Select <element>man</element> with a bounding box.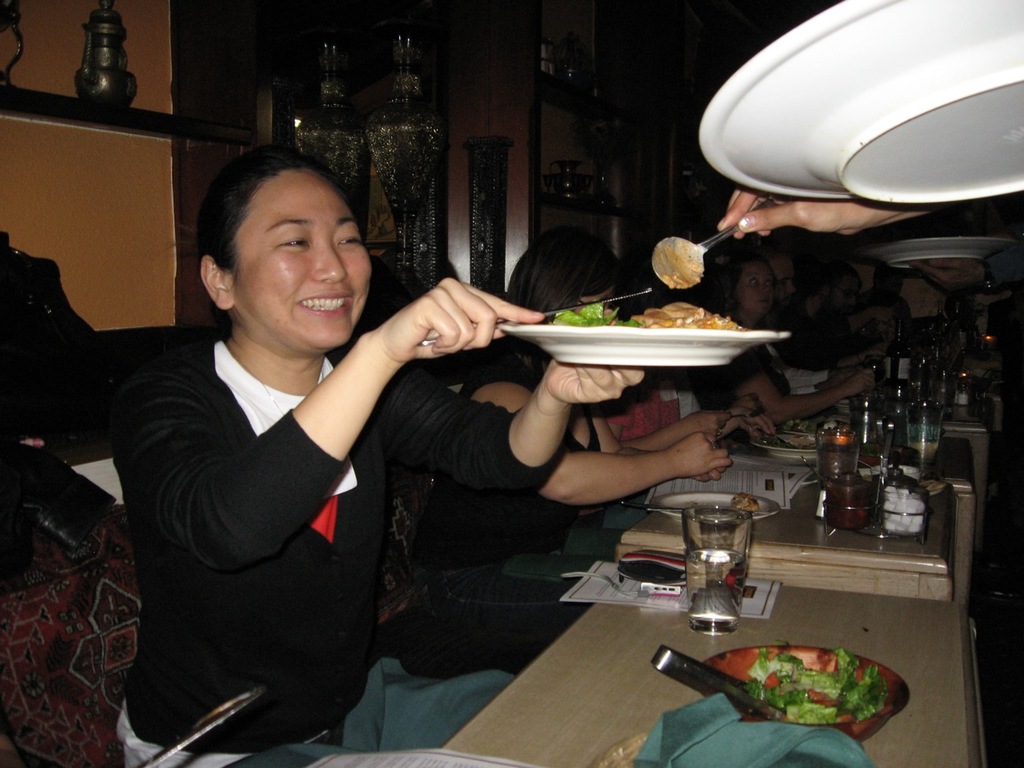
locate(749, 243, 797, 319).
